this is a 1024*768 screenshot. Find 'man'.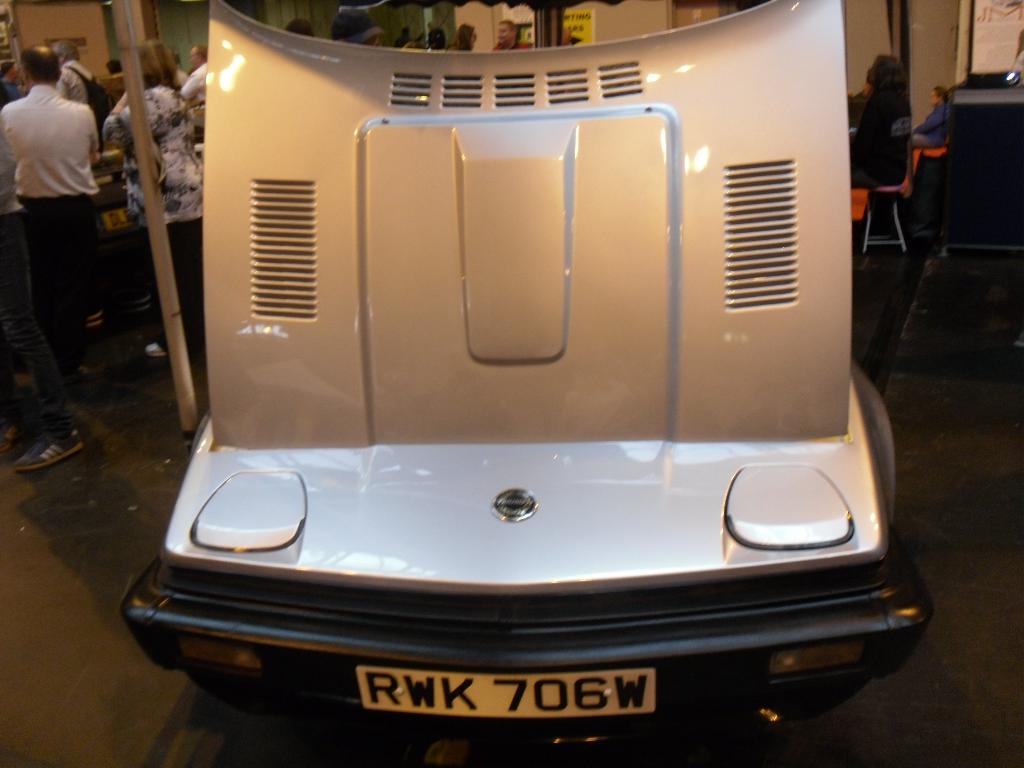
Bounding box: x1=180, y1=44, x2=211, y2=108.
